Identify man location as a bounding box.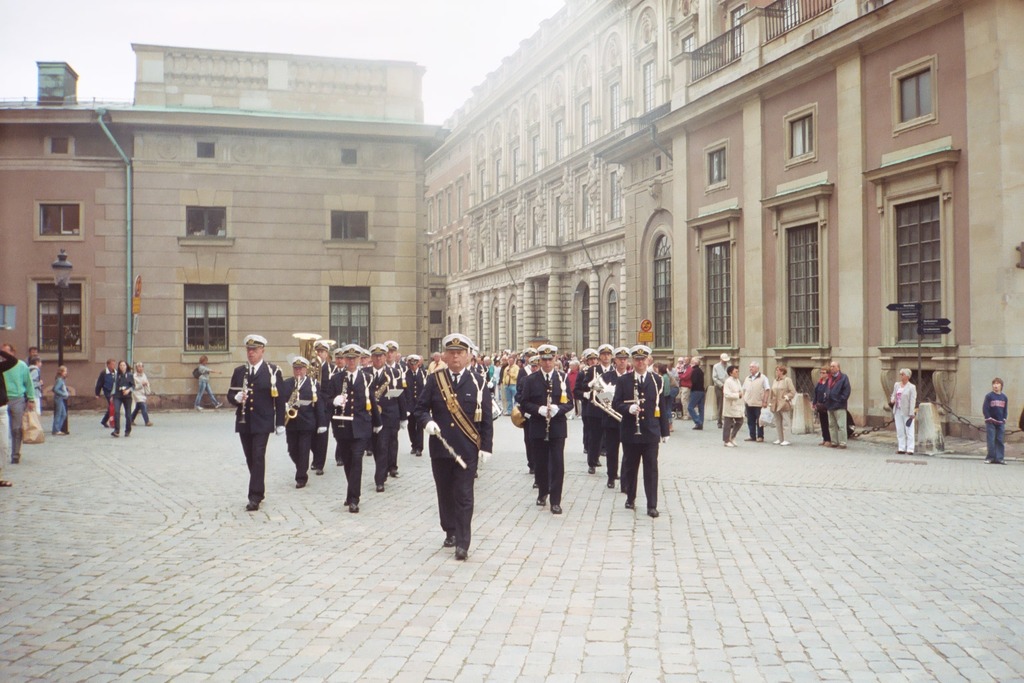
(left=740, top=362, right=769, bottom=443).
